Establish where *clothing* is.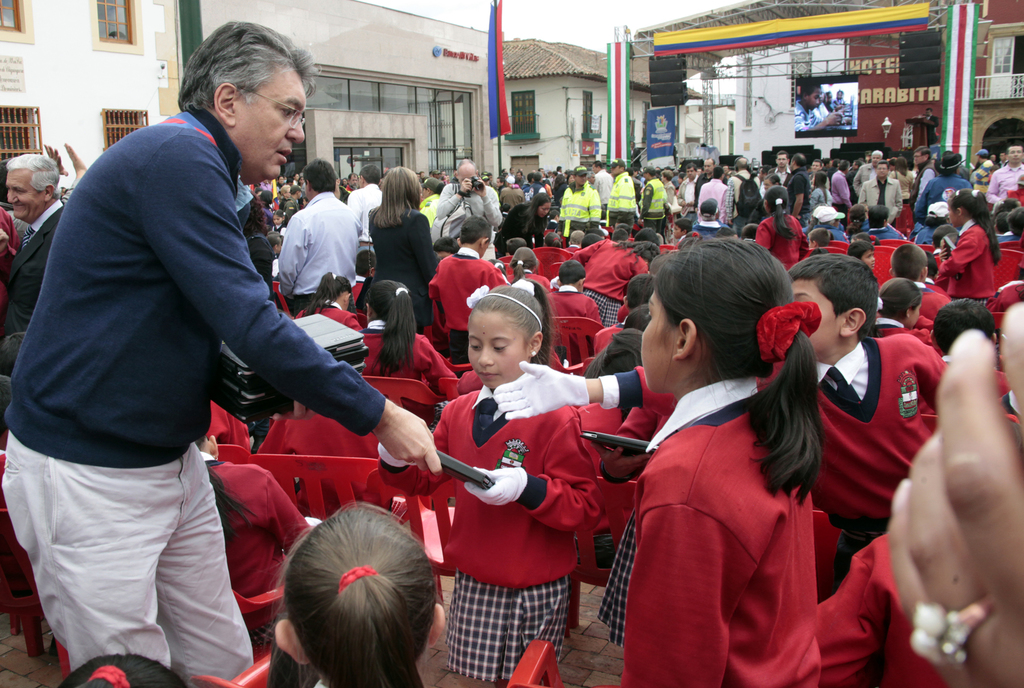
Established at x1=284 y1=199 x2=300 y2=224.
